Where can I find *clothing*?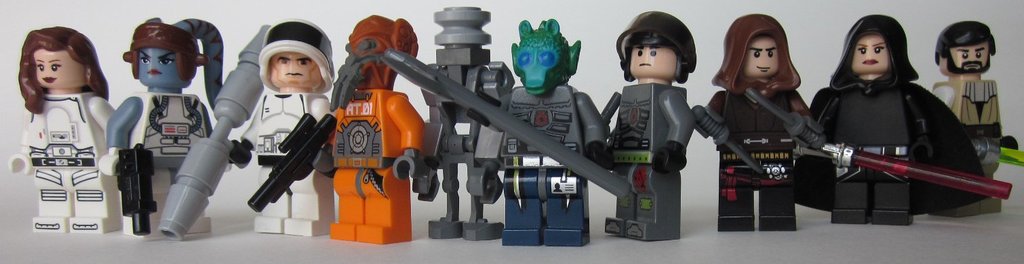
You can find it at detection(129, 91, 220, 242).
